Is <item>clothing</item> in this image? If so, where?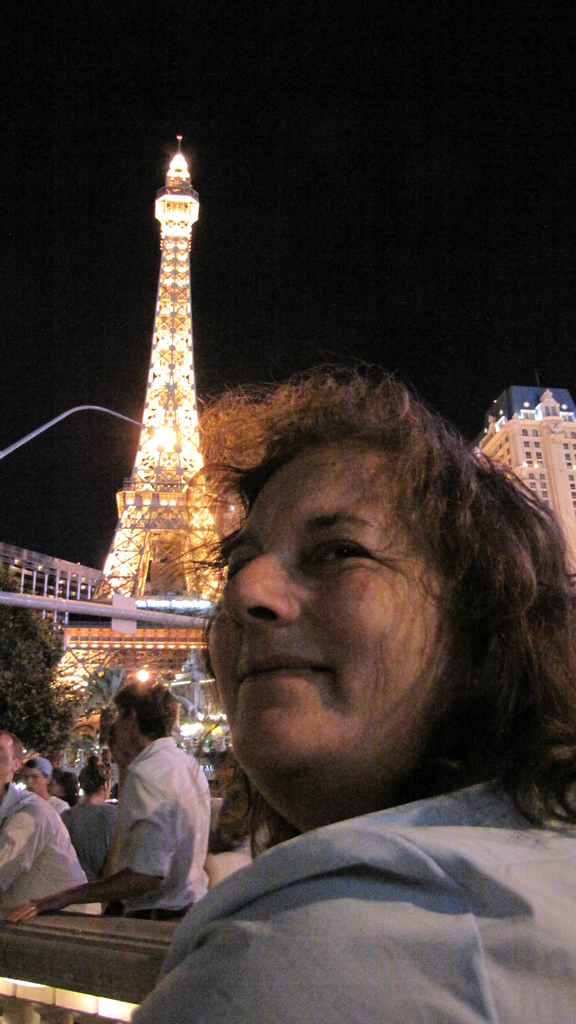
Yes, at detection(0, 776, 100, 920).
